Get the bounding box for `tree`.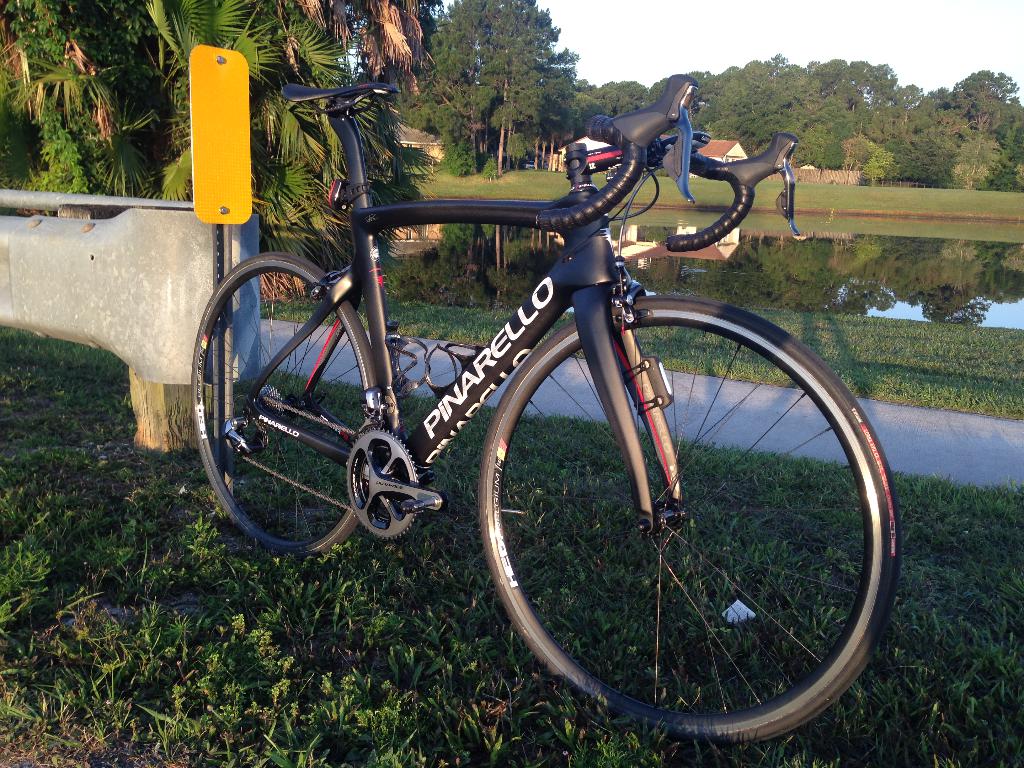
0:0:439:291.
